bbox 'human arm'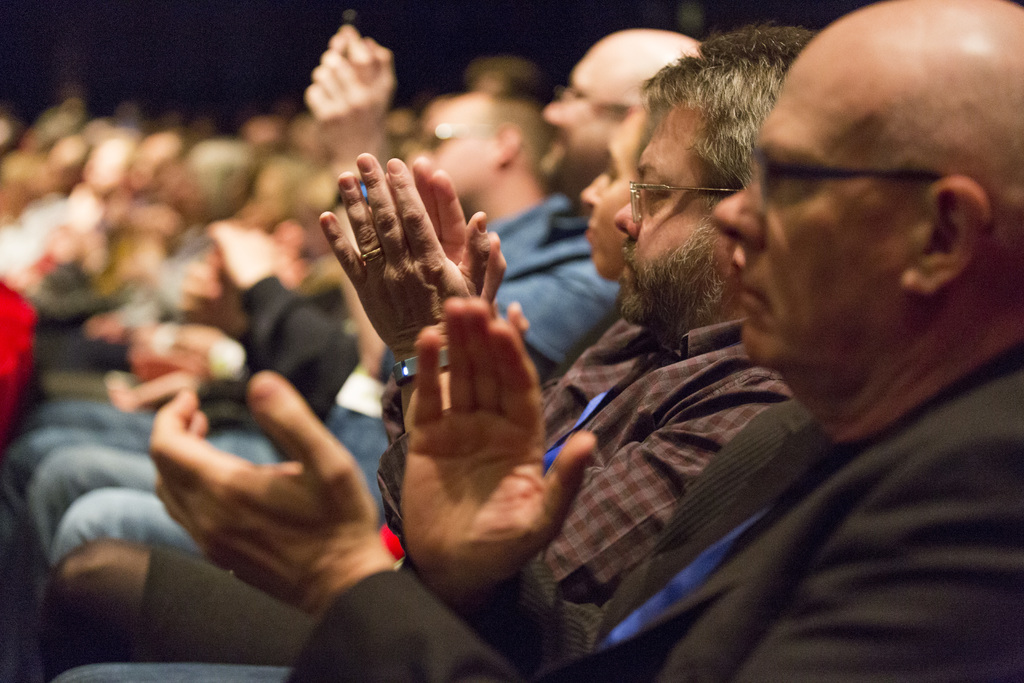
detection(320, 147, 779, 605)
